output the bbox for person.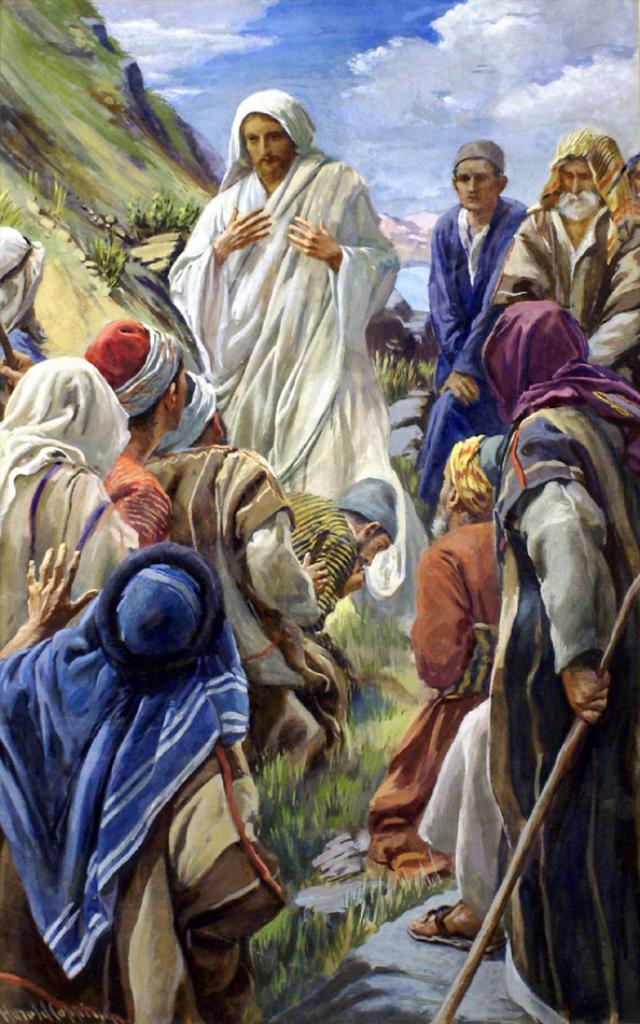
x1=0 y1=228 x2=54 y2=394.
